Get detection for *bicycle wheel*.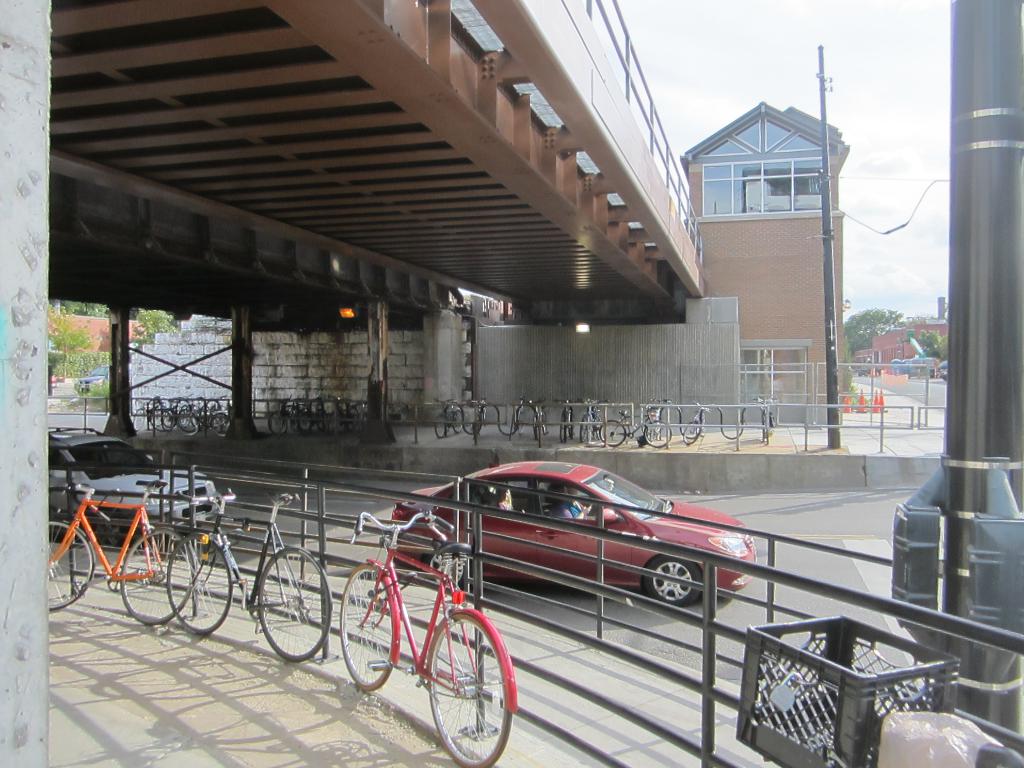
Detection: rect(556, 414, 570, 440).
